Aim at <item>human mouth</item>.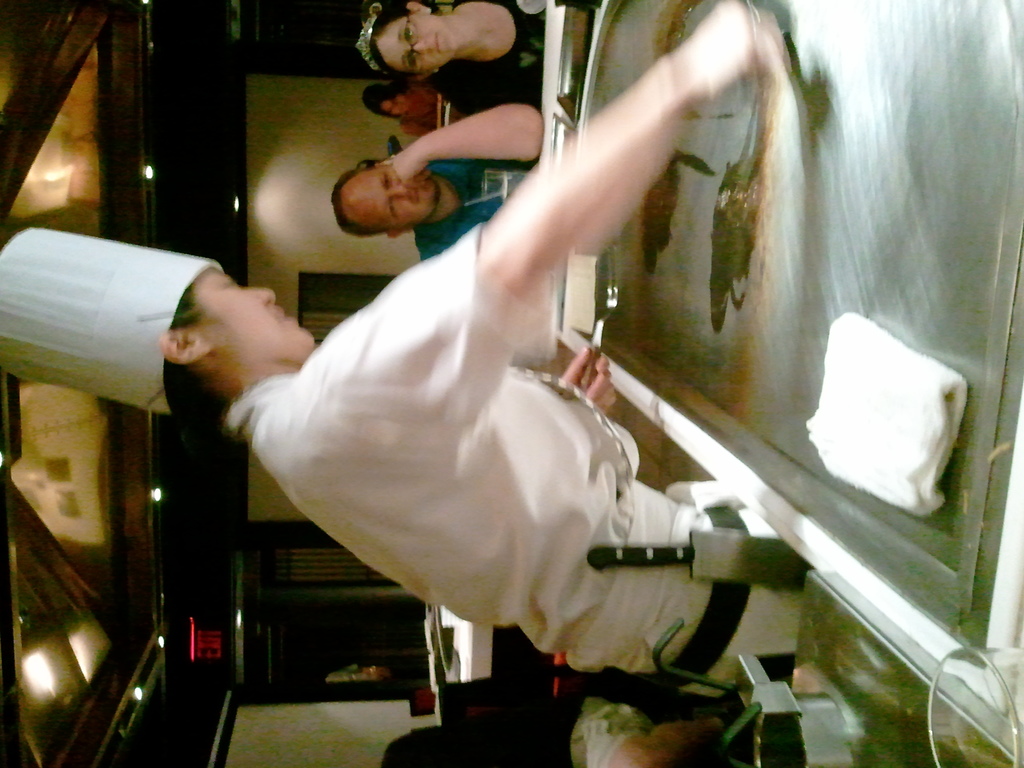
Aimed at detection(435, 36, 438, 50).
